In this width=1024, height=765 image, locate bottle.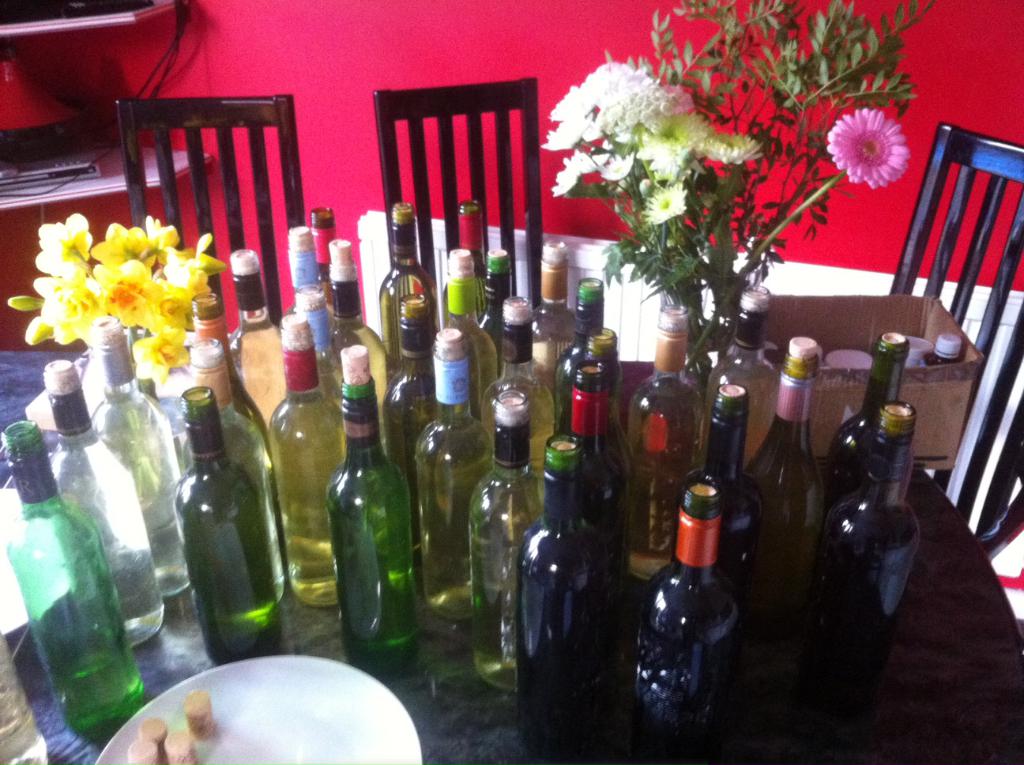
Bounding box: box(180, 338, 288, 596).
